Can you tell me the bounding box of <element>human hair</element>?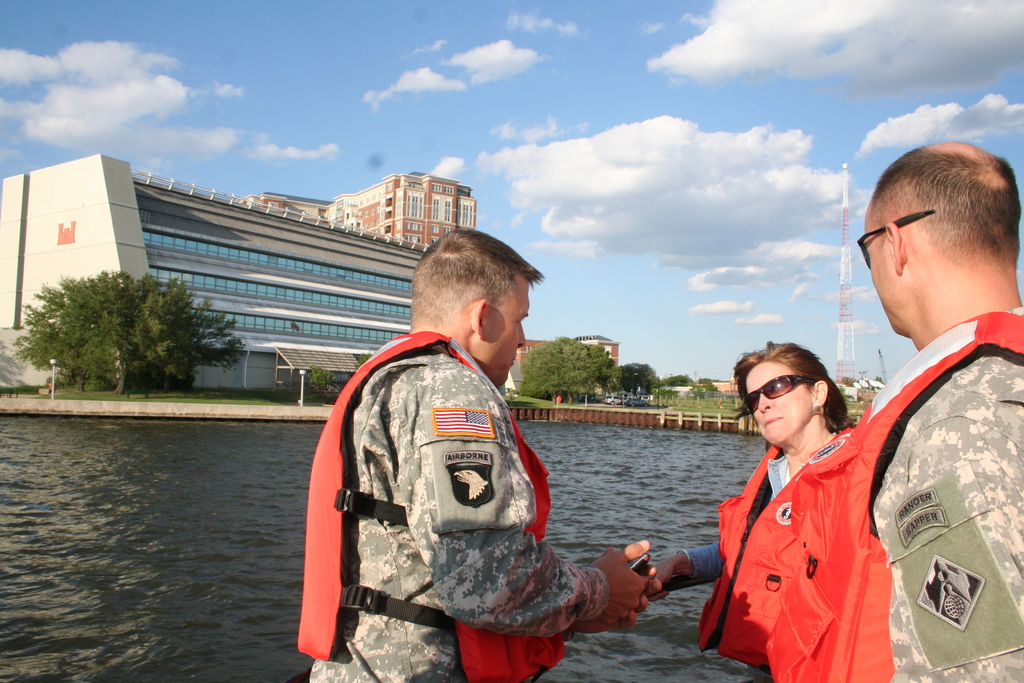
box=[747, 341, 858, 465].
